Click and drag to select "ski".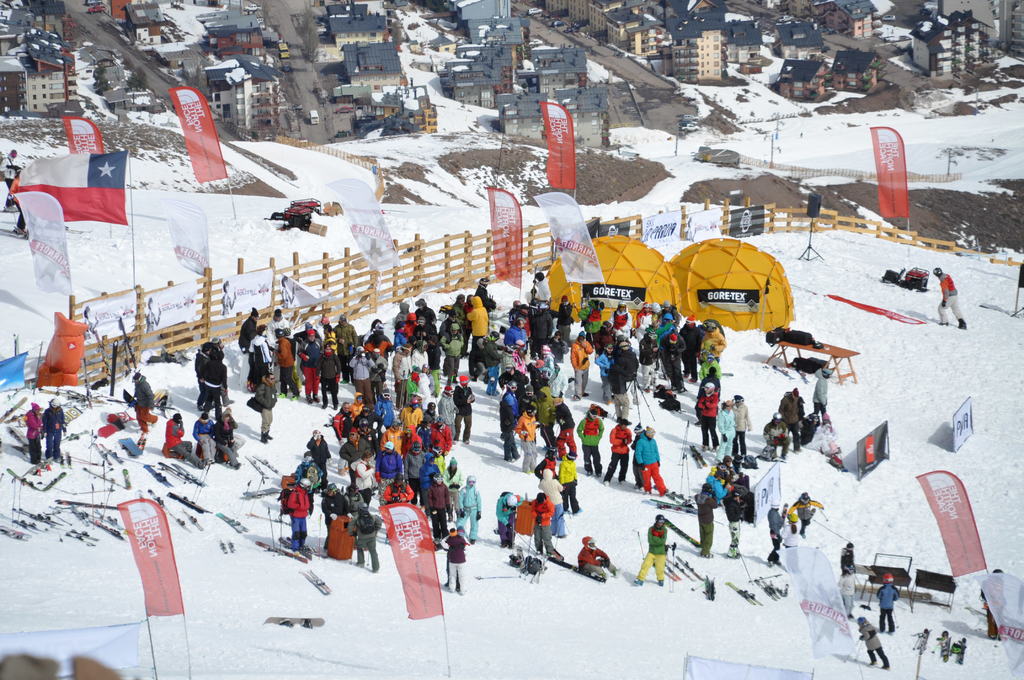
Selection: {"left": 180, "top": 506, "right": 203, "bottom": 533}.
